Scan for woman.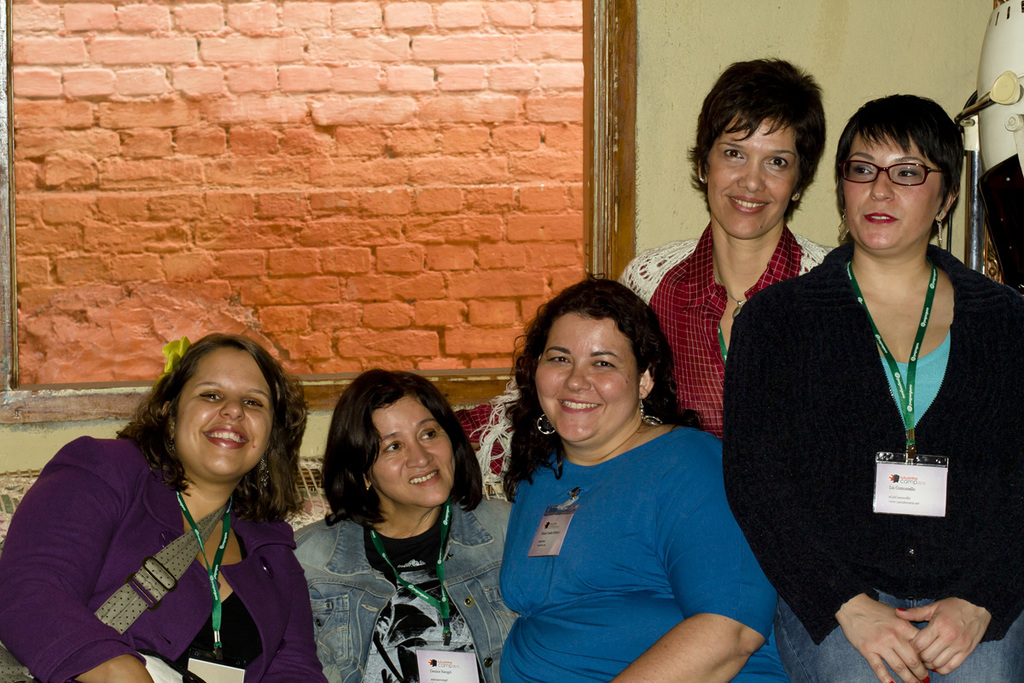
Scan result: (x1=496, y1=276, x2=788, y2=682).
